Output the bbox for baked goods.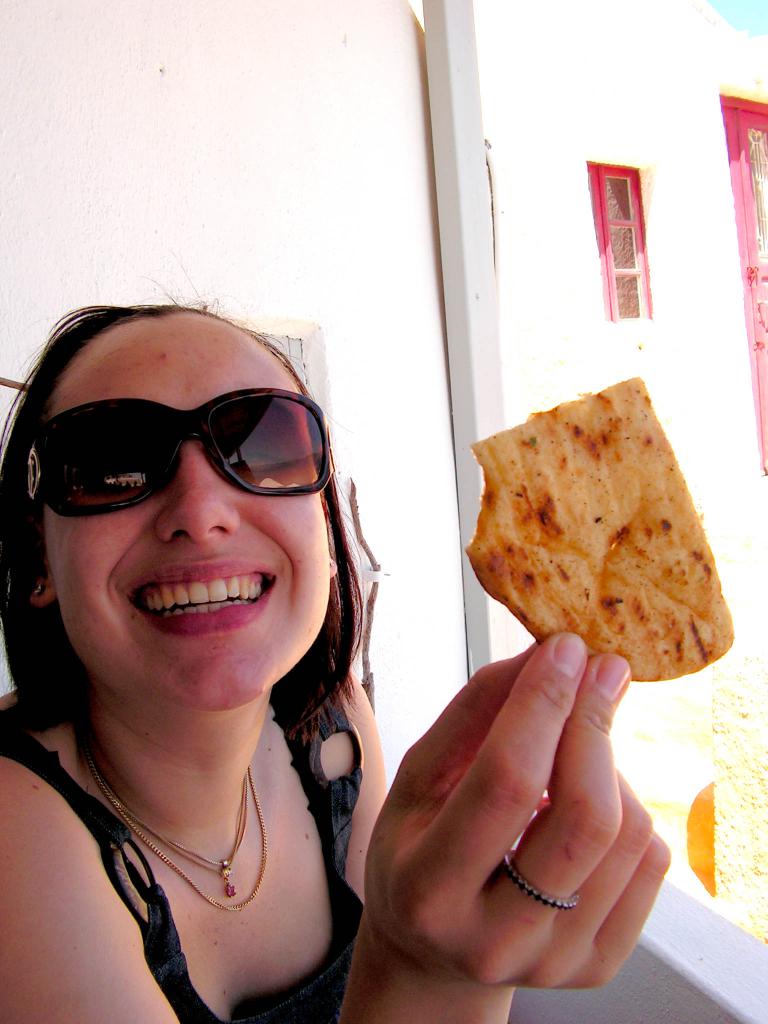
BBox(464, 375, 733, 686).
